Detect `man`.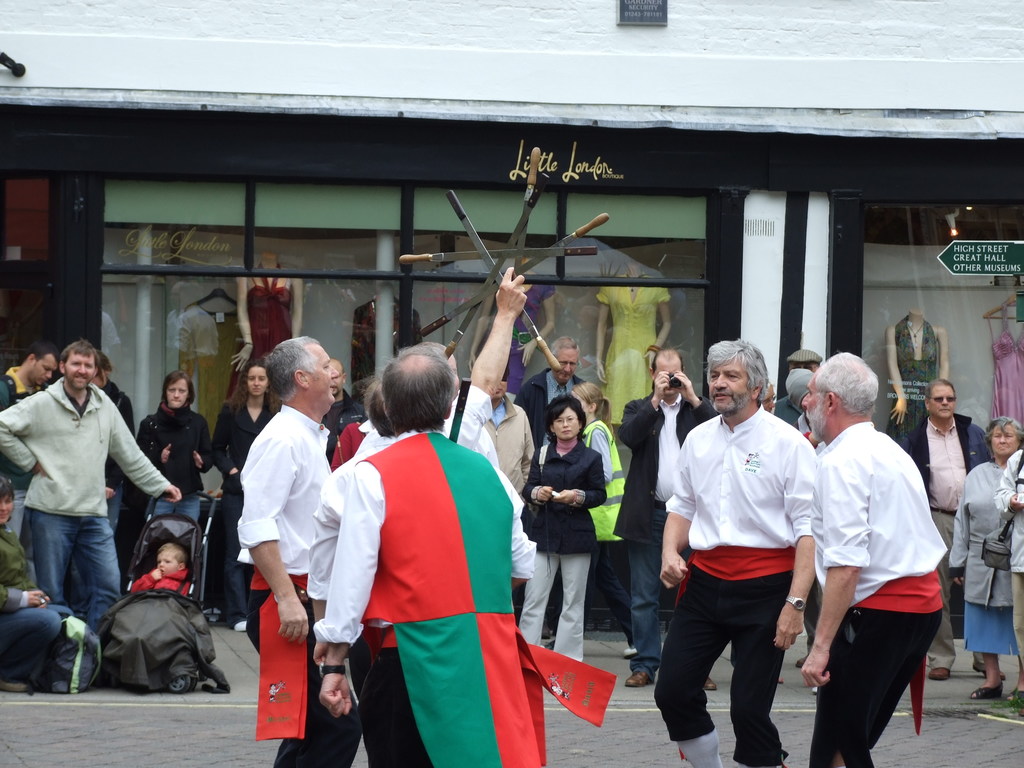
Detected at <bbox>0, 341, 63, 540</bbox>.
